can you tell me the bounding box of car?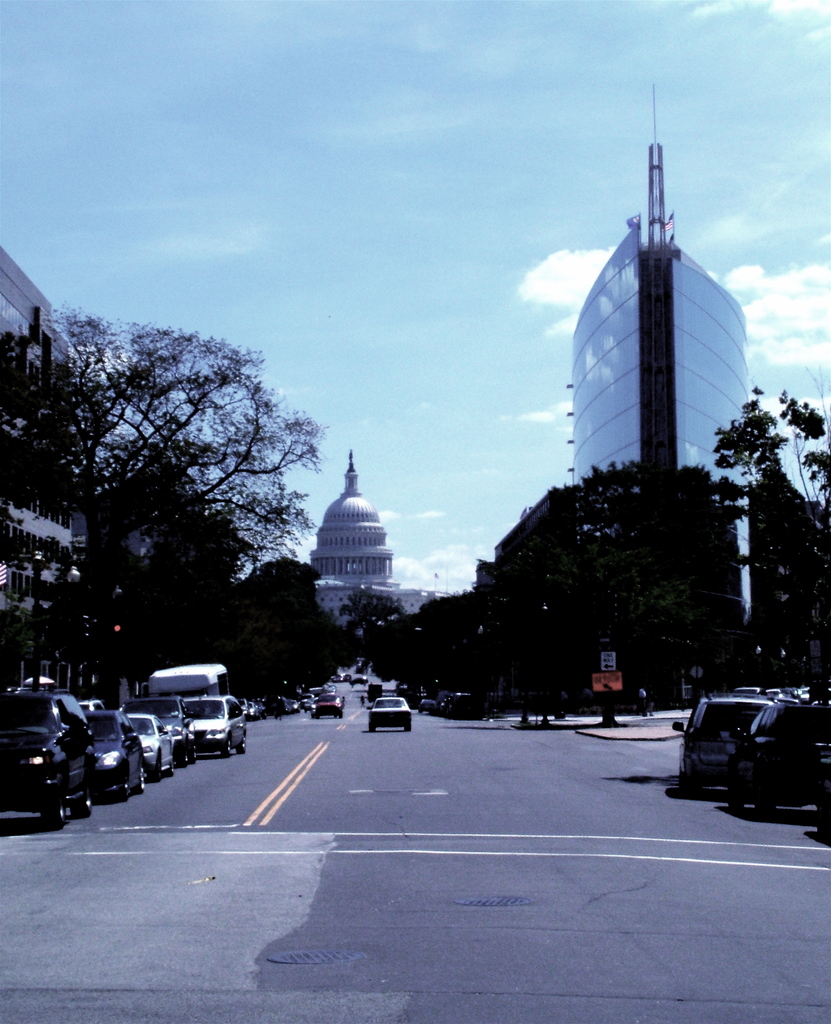
437/690/471/716.
